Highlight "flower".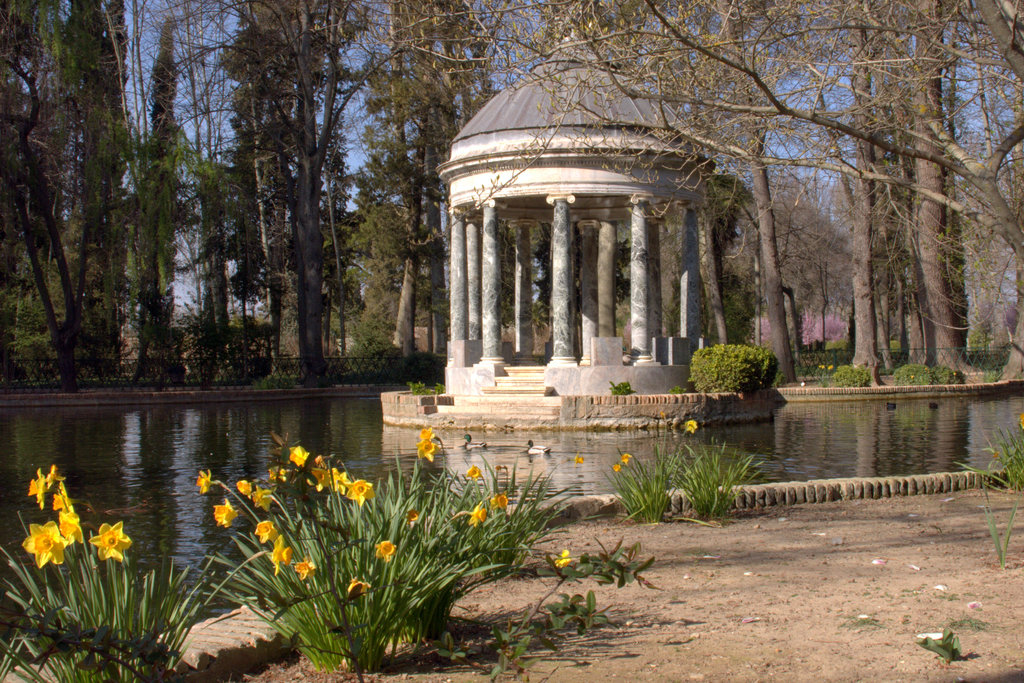
Highlighted region: bbox=[473, 506, 490, 524].
